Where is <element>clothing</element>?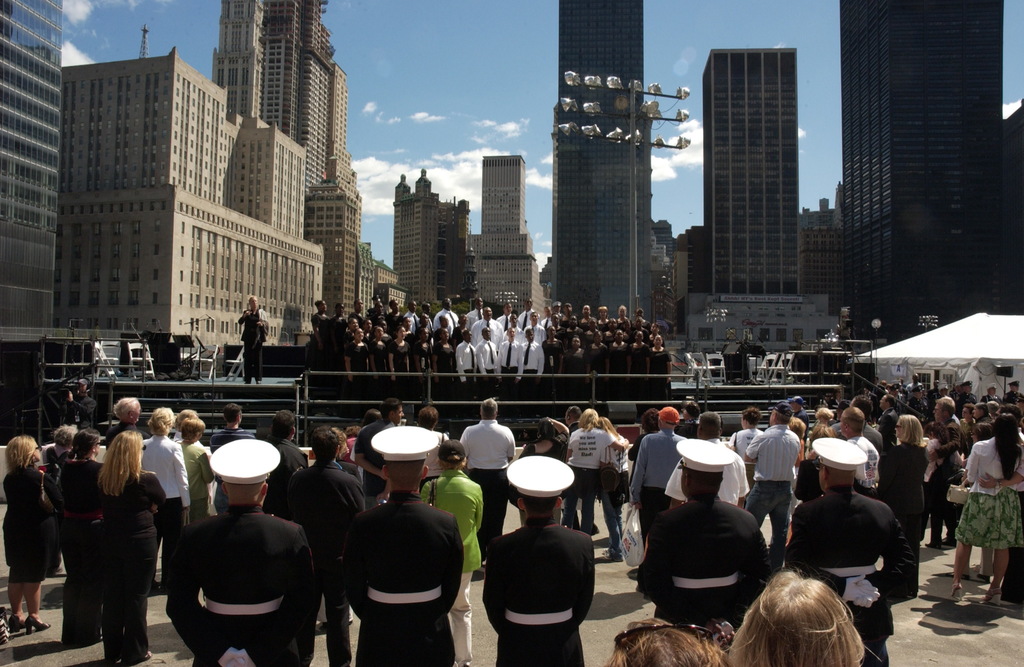
select_region(364, 421, 388, 504).
